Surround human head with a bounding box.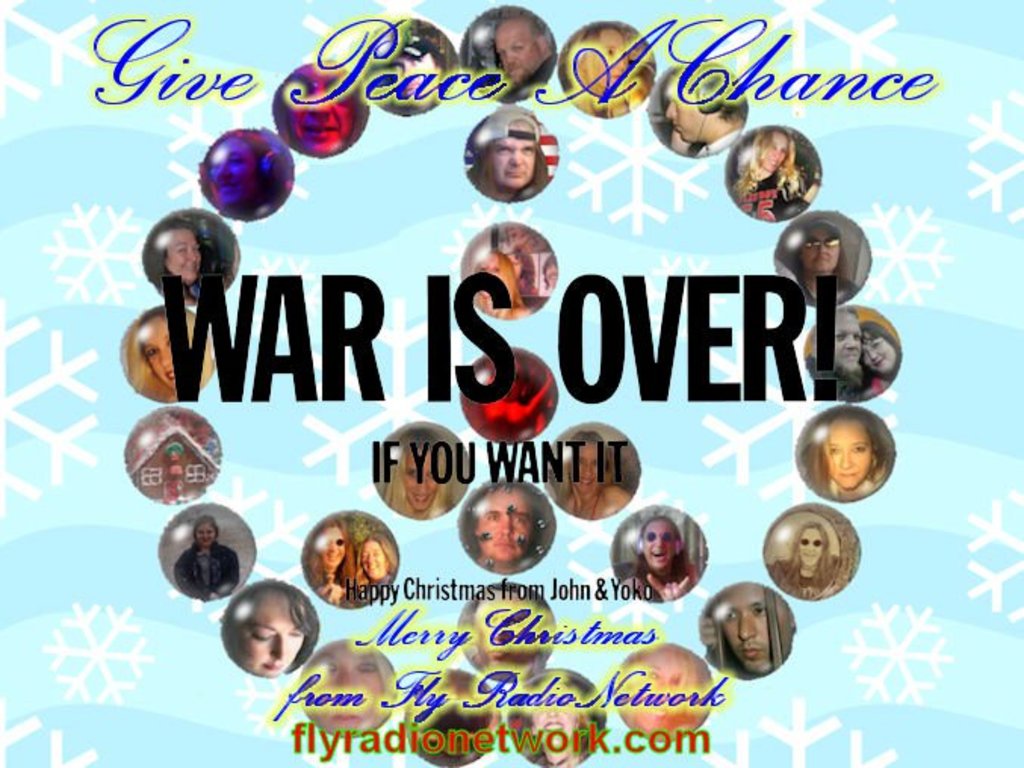
(473,246,511,298).
